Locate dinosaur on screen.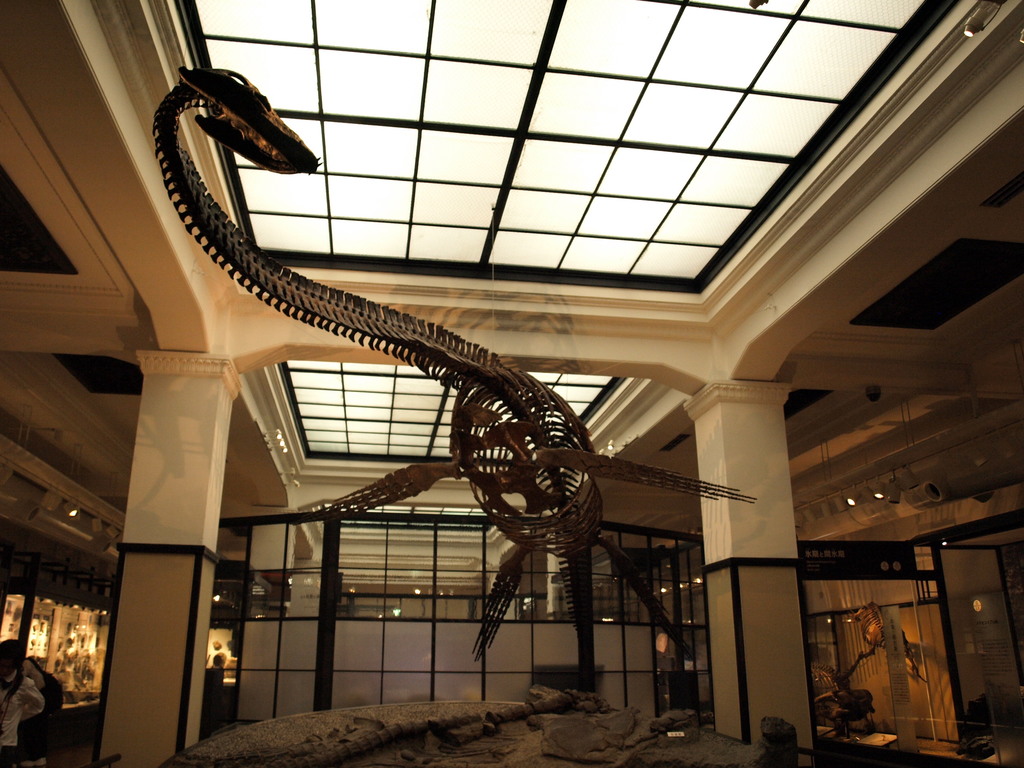
On screen at region(115, 70, 957, 689).
